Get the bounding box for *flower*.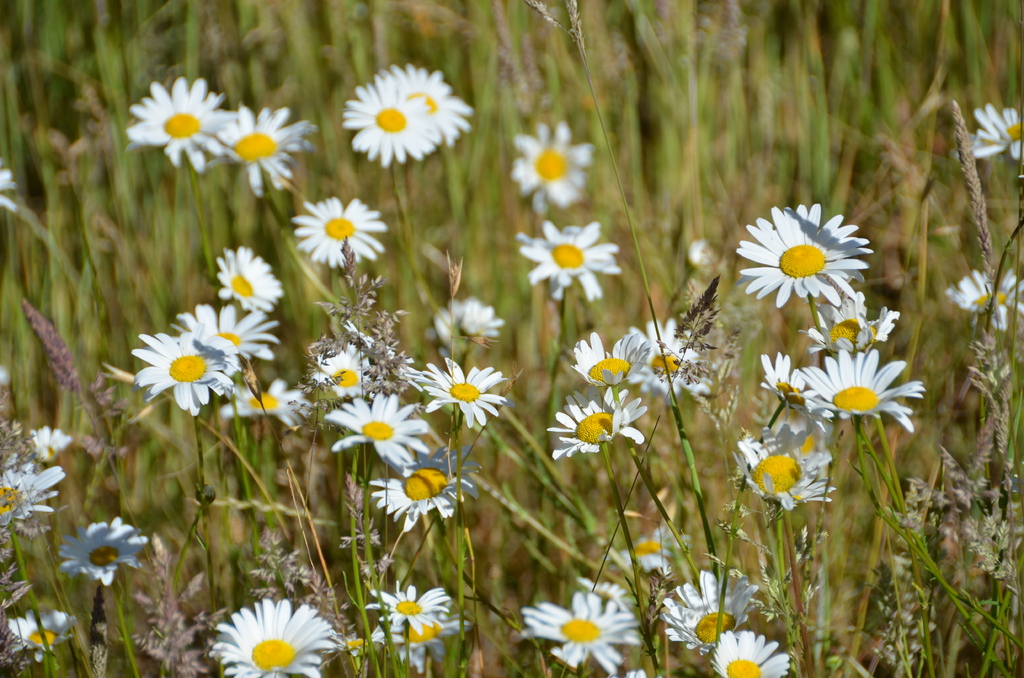
pyautogui.locateOnScreen(368, 460, 488, 536).
